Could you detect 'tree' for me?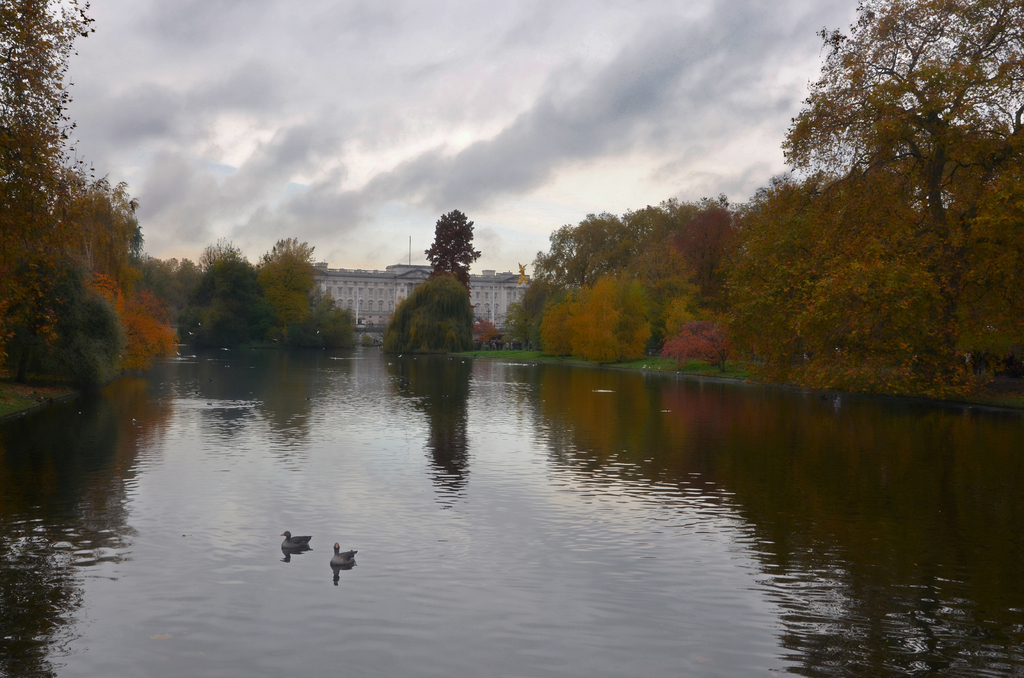
Detection result: rect(530, 249, 570, 303).
